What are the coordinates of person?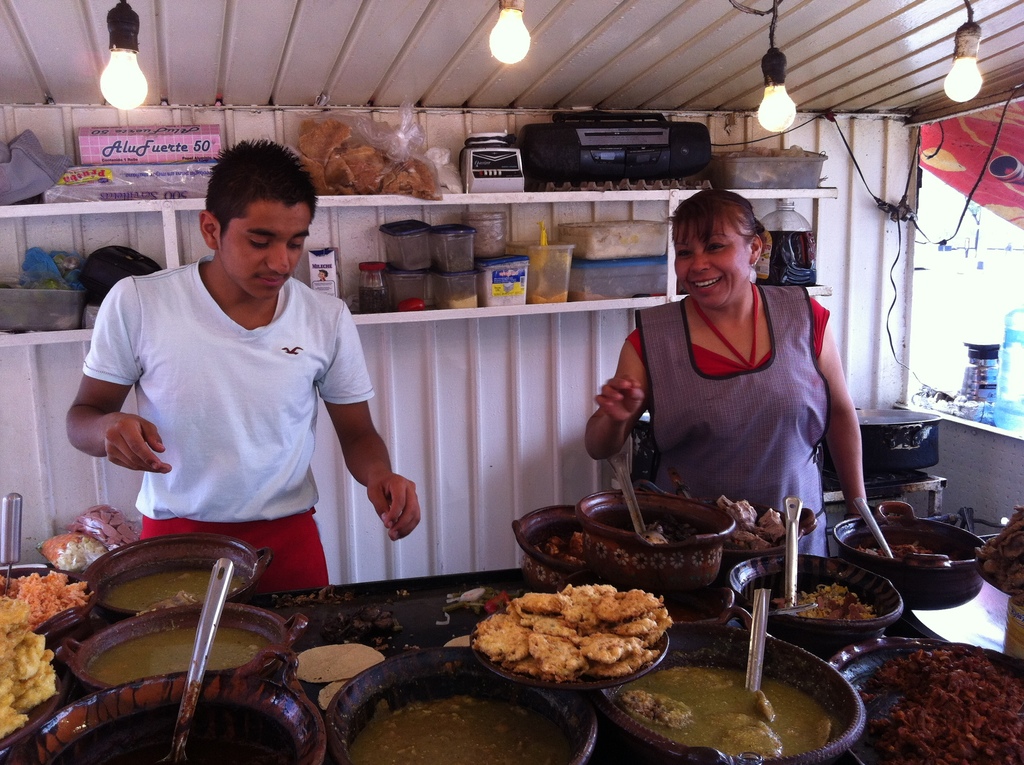
{"left": 580, "top": 187, "right": 869, "bottom": 558}.
